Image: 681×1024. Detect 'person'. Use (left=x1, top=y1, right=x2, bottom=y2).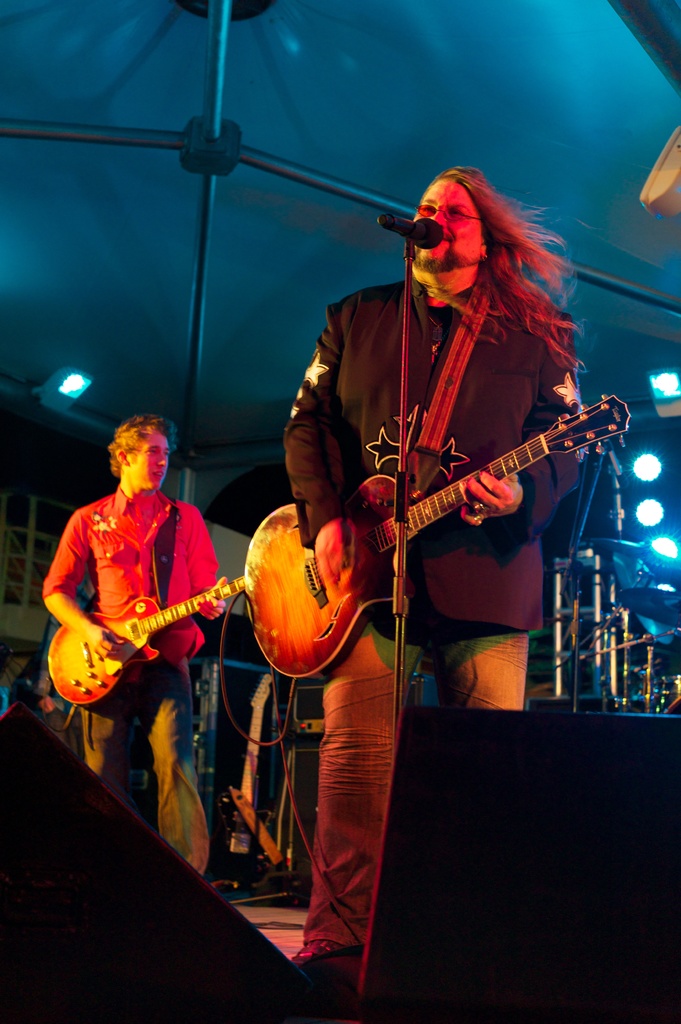
(left=275, top=164, right=588, bottom=968).
